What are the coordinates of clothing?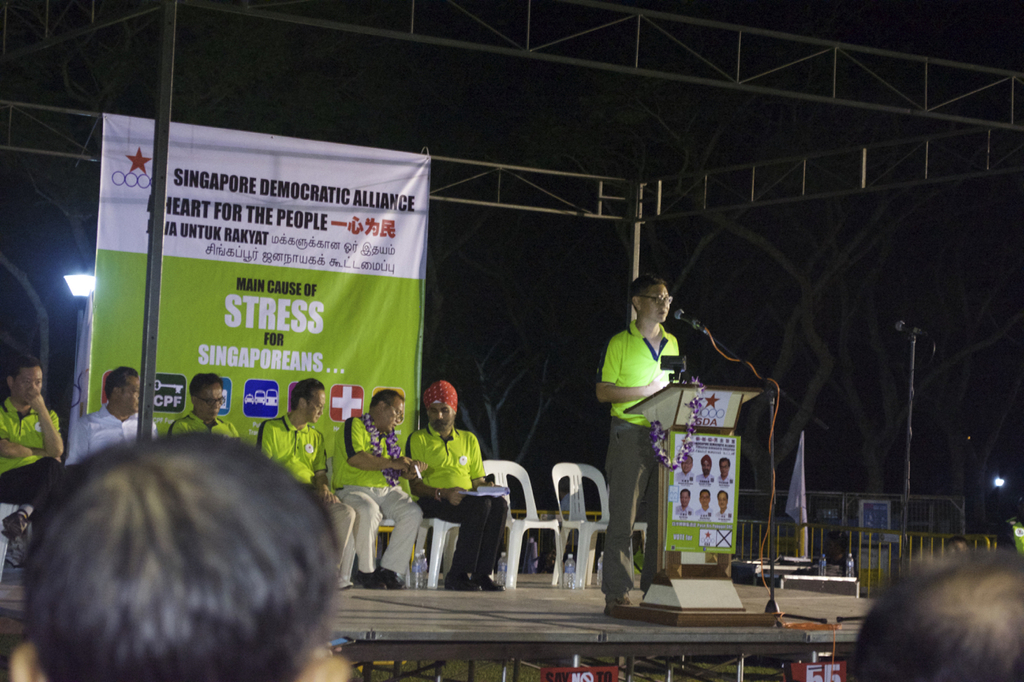
<region>0, 397, 62, 505</region>.
